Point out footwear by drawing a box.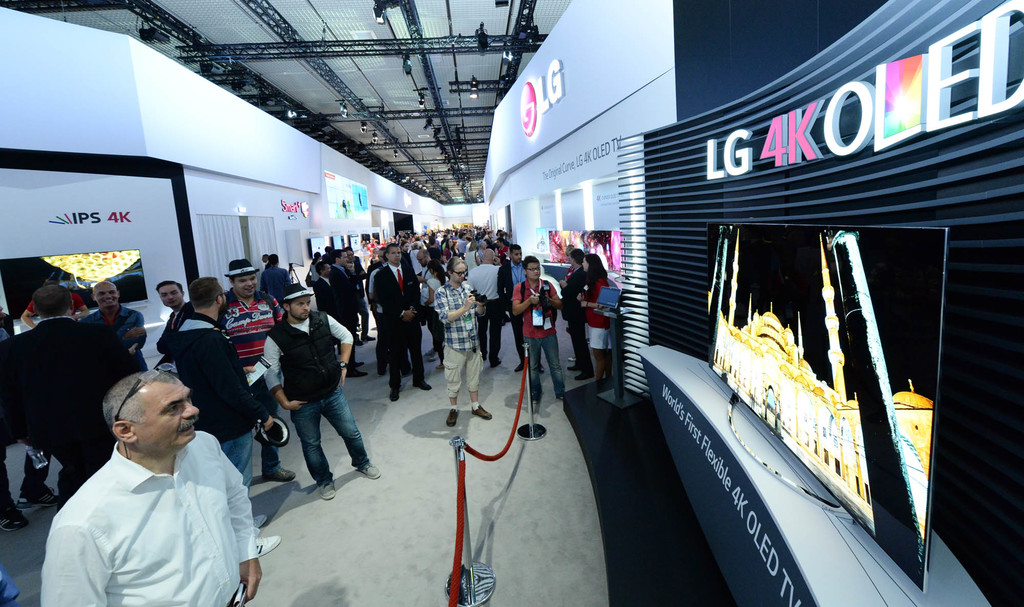
detection(601, 380, 616, 391).
